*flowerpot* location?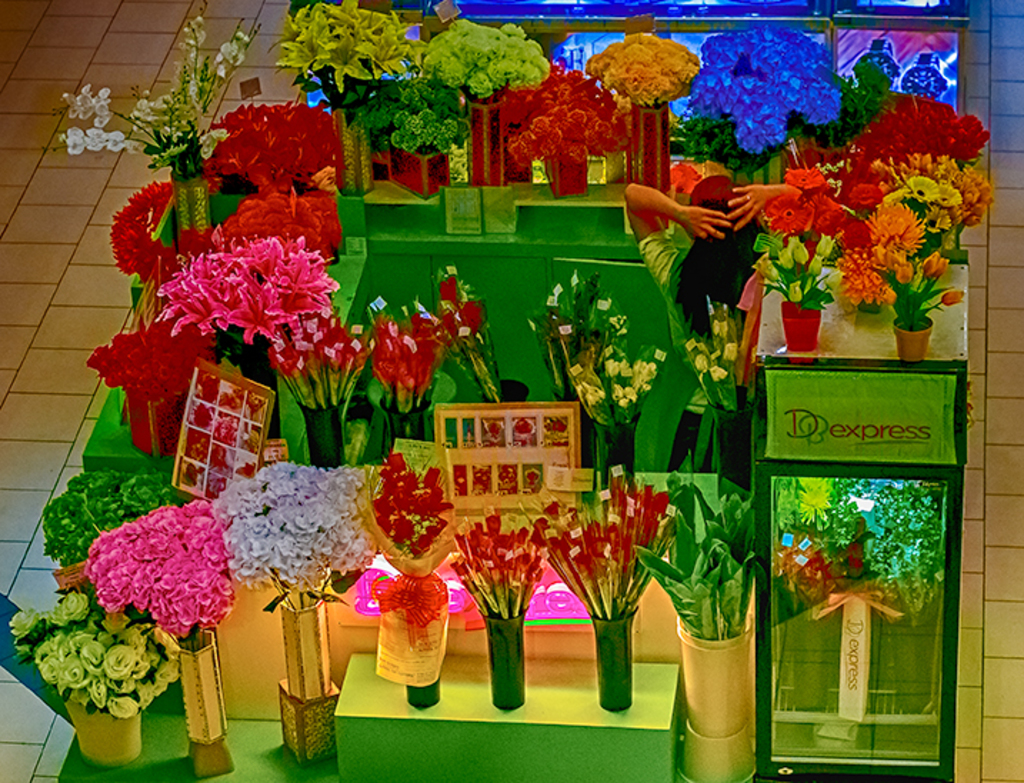
detection(583, 606, 638, 713)
